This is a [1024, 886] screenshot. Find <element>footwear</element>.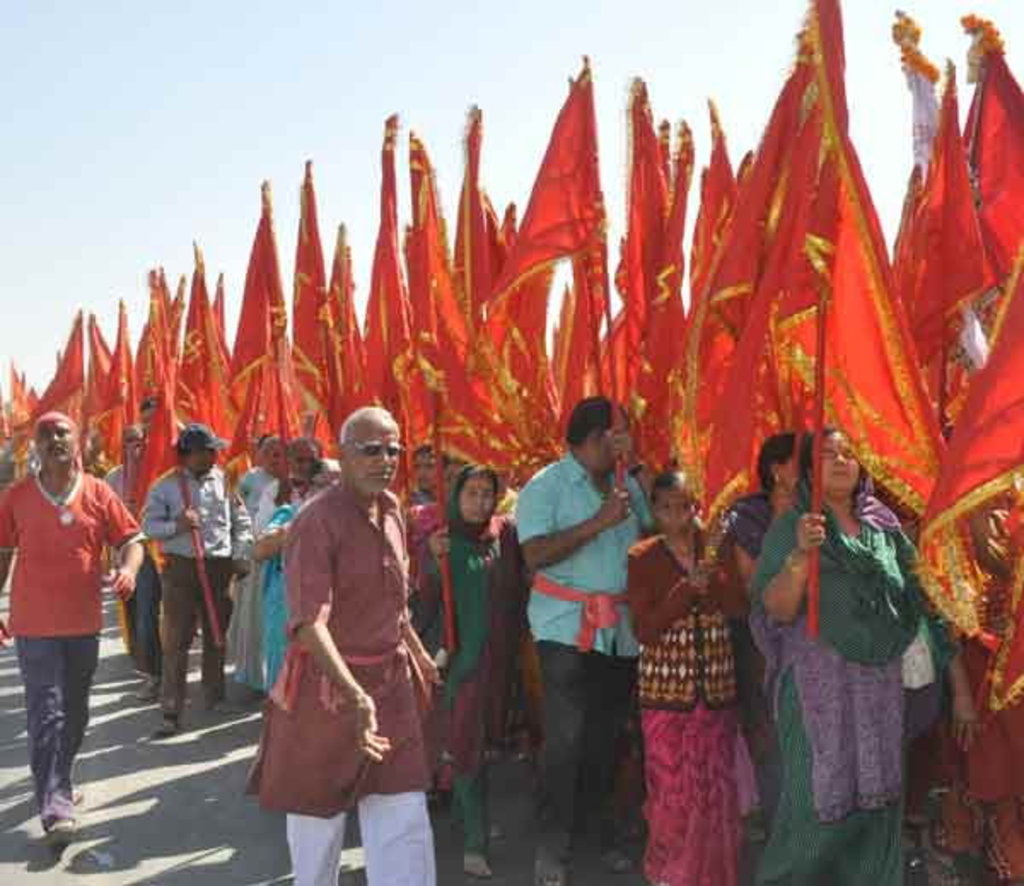
Bounding box: bbox(43, 802, 77, 842).
